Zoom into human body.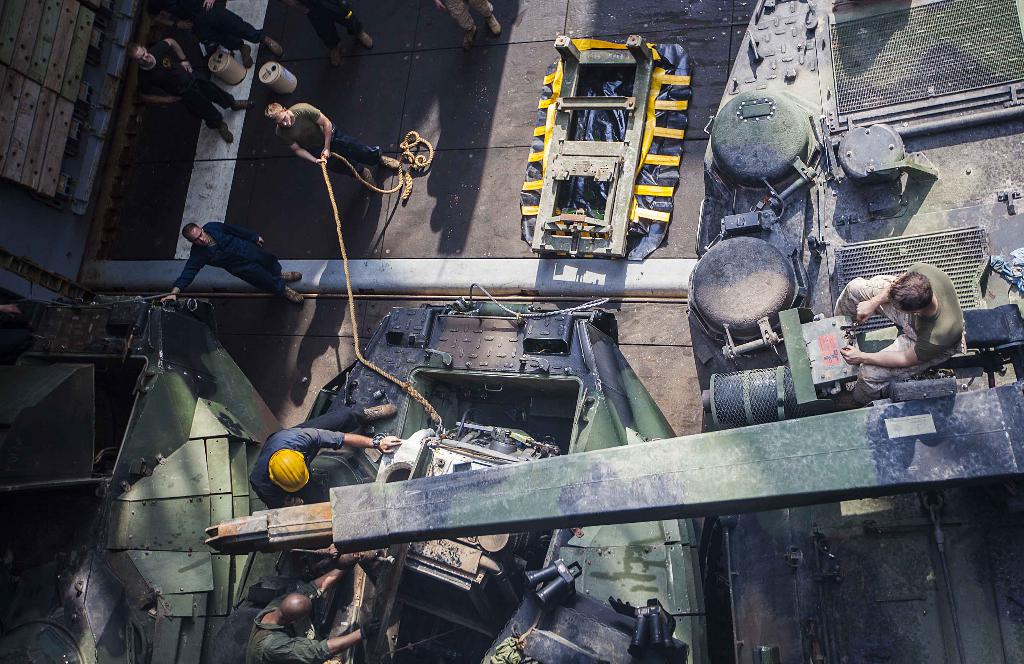
Zoom target: <box>237,549,364,663</box>.
